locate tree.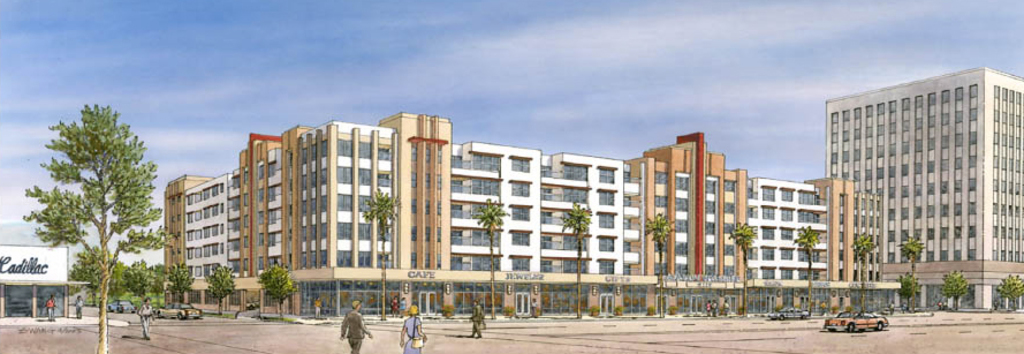
Bounding box: box=[644, 210, 675, 273].
